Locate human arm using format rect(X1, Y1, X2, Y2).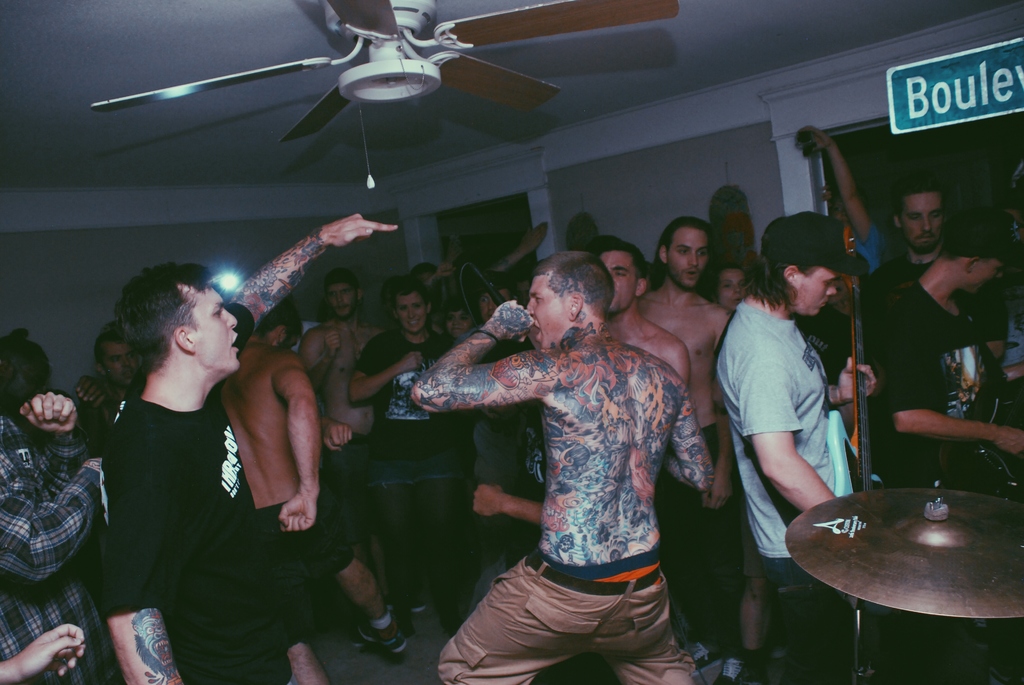
rect(794, 122, 897, 280).
